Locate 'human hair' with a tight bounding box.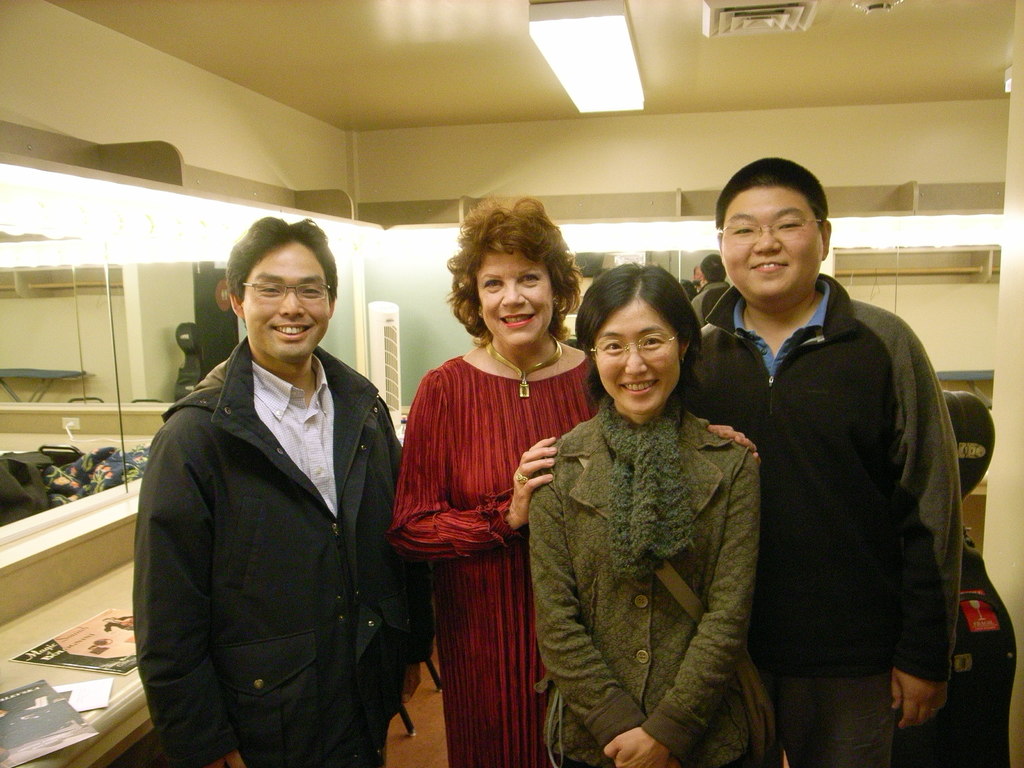
<region>566, 258, 701, 413</region>.
